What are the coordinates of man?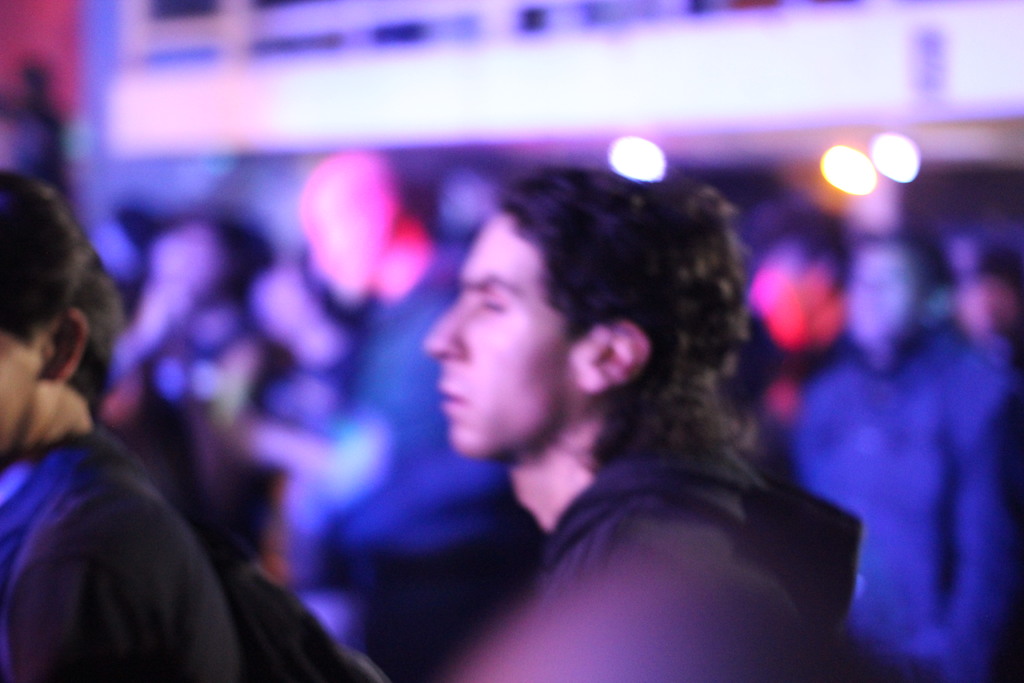
<box>0,170,245,682</box>.
